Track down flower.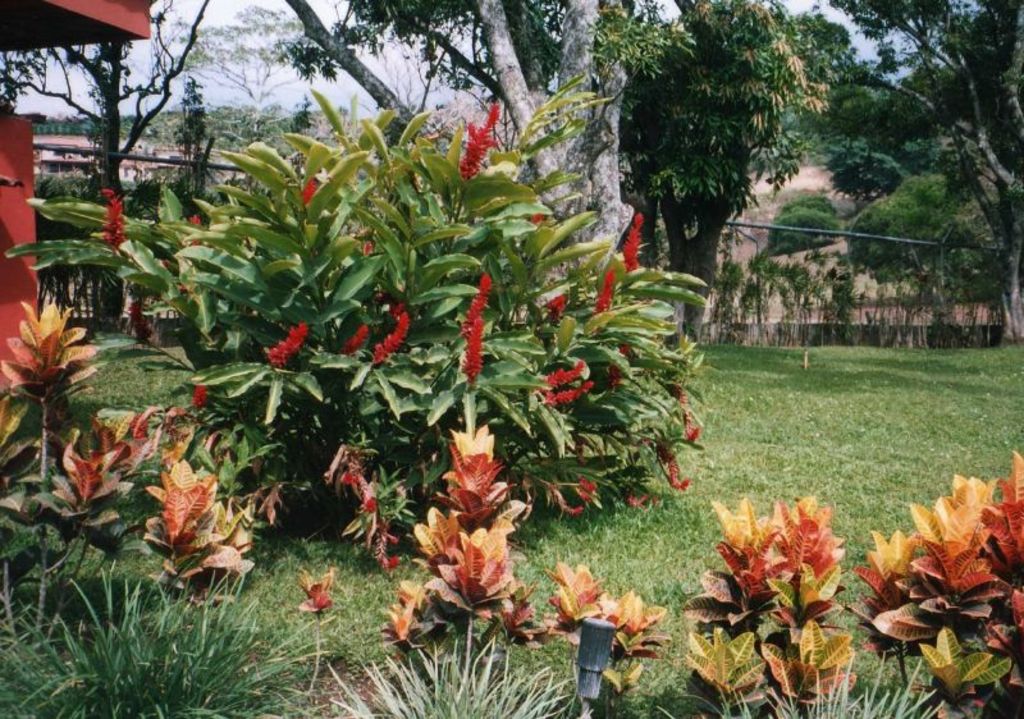
Tracked to <bbox>466, 273, 489, 320</bbox>.
